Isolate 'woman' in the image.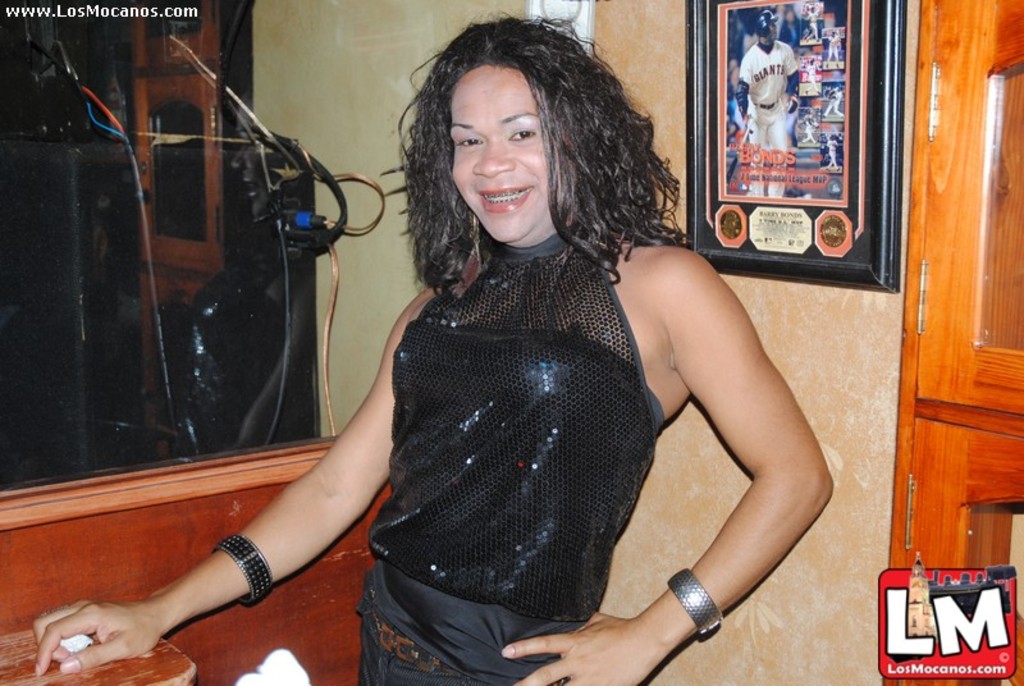
Isolated region: detection(35, 3, 837, 685).
